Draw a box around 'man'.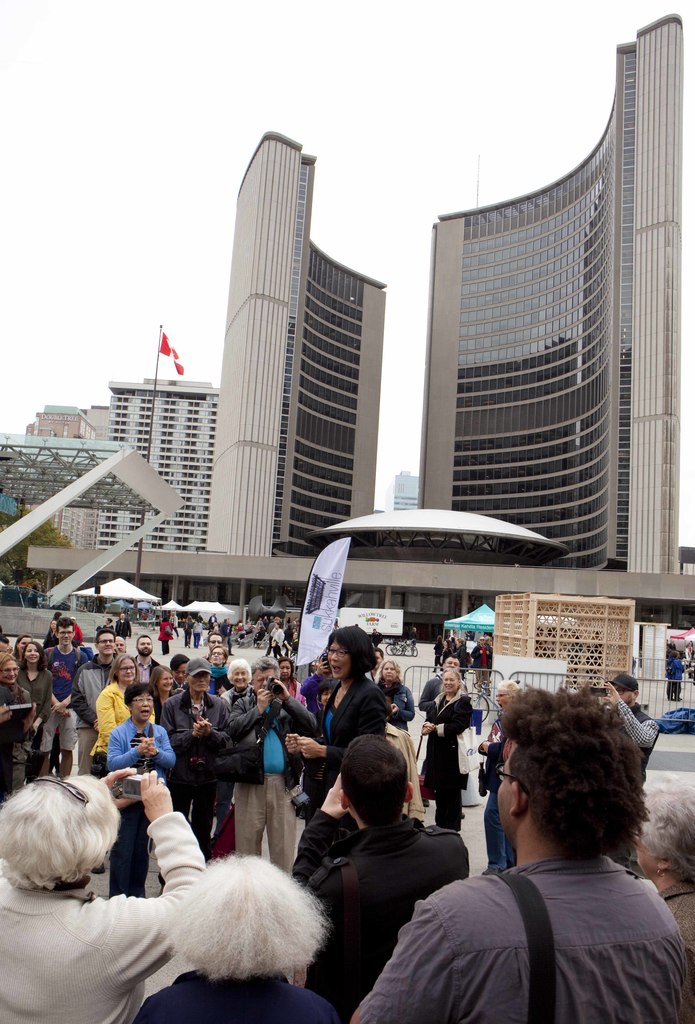
[left=596, top=675, right=658, bottom=788].
